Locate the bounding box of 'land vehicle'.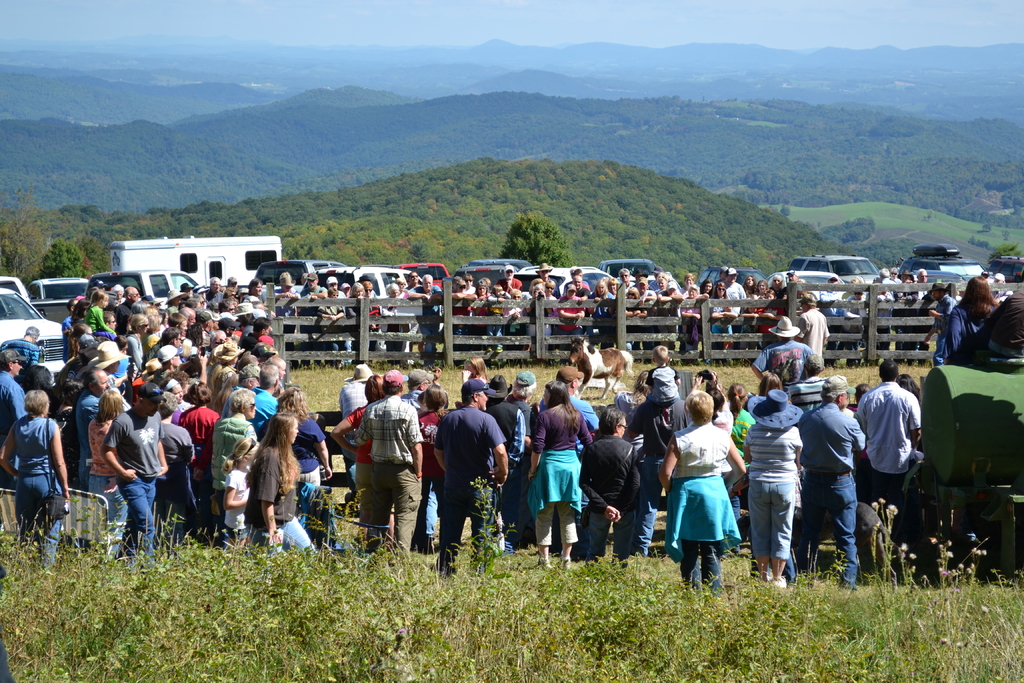
Bounding box: 918, 311, 1023, 575.
